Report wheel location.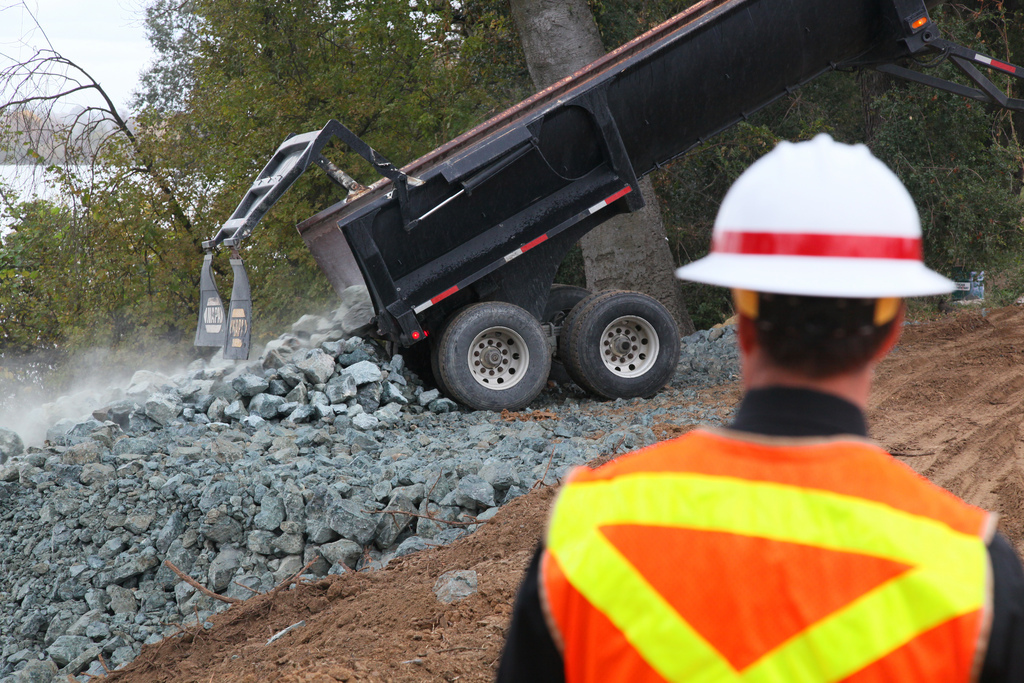
Report: (left=440, top=304, right=557, bottom=407).
